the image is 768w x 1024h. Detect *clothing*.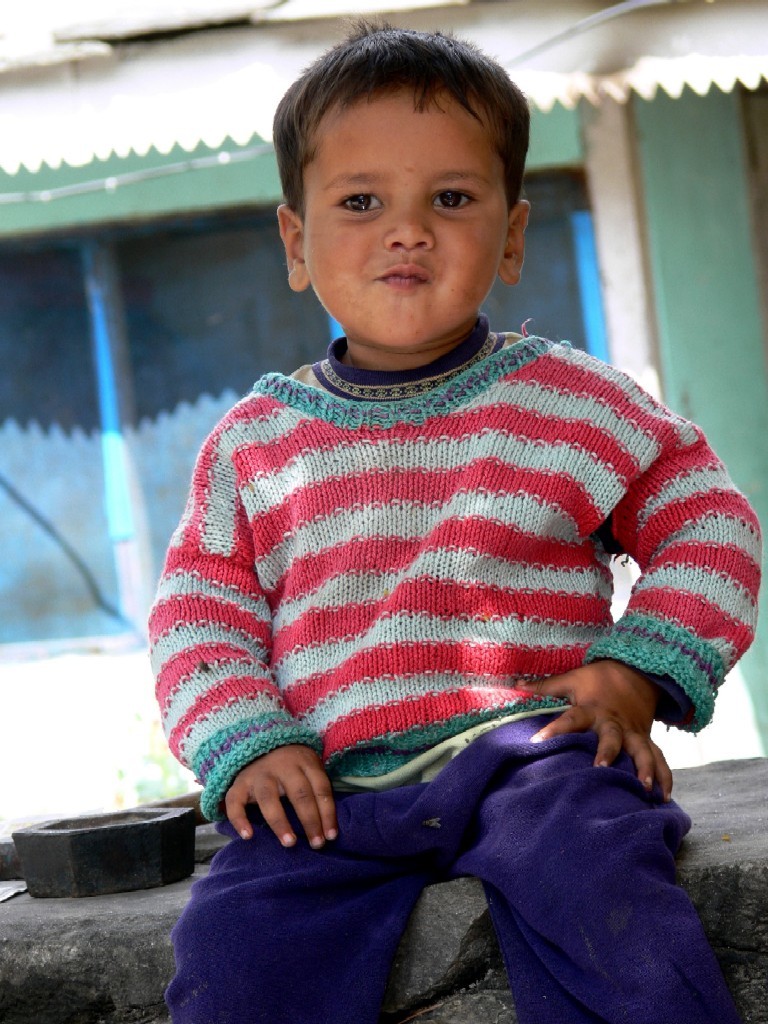
Detection: <bbox>137, 287, 747, 850</bbox>.
